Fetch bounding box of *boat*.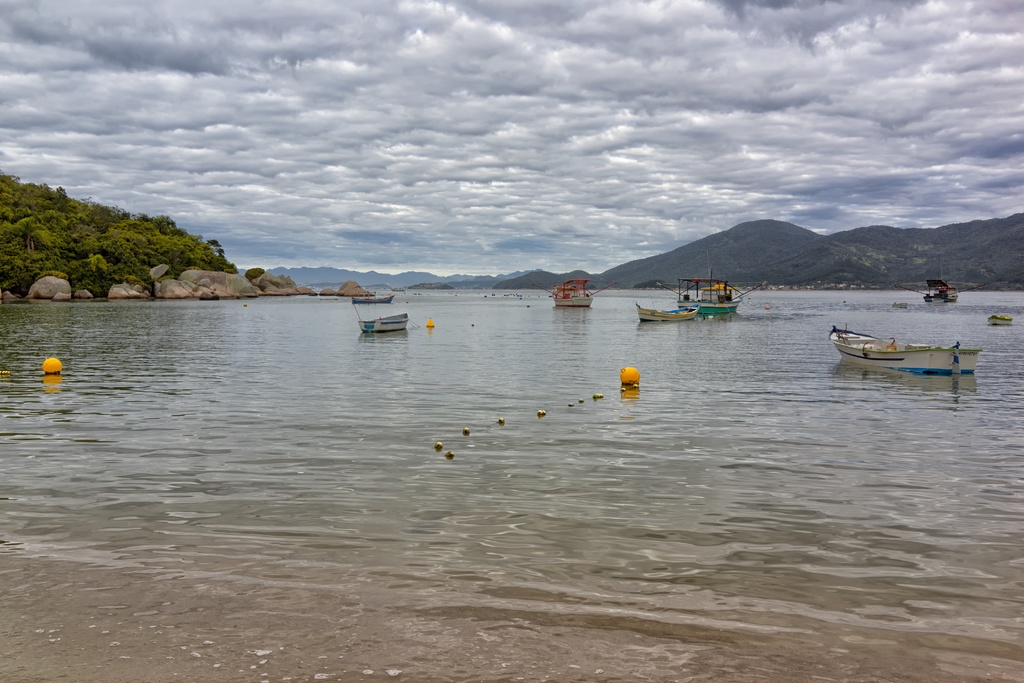
Bbox: (x1=351, y1=290, x2=397, y2=306).
